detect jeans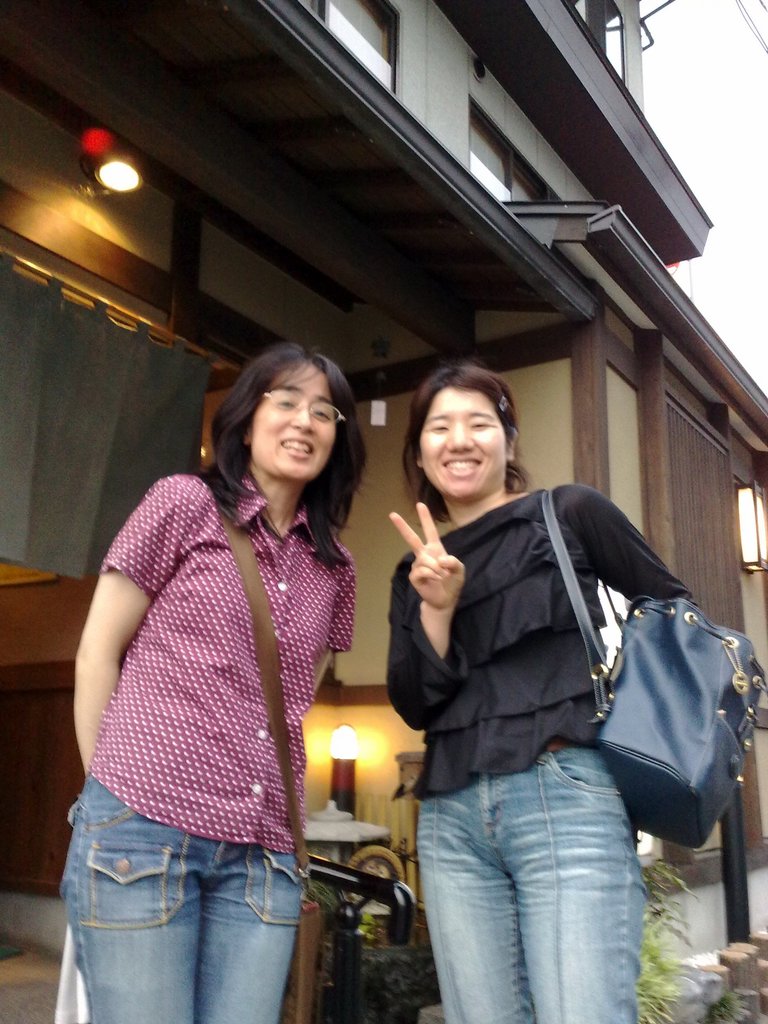
box(410, 731, 646, 1023)
